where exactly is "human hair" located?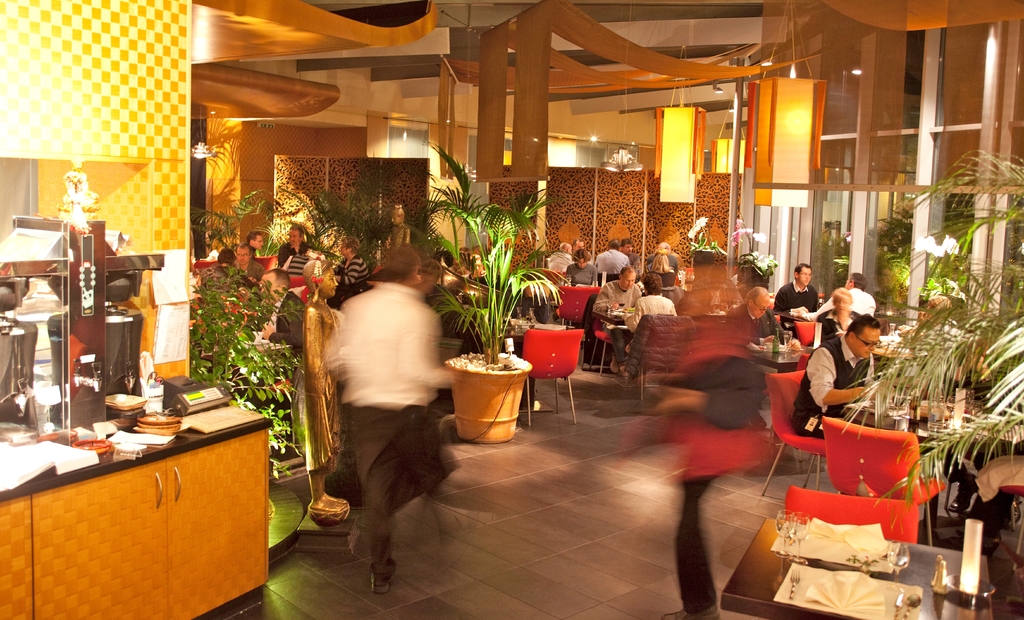
Its bounding box is bbox(572, 238, 582, 246).
